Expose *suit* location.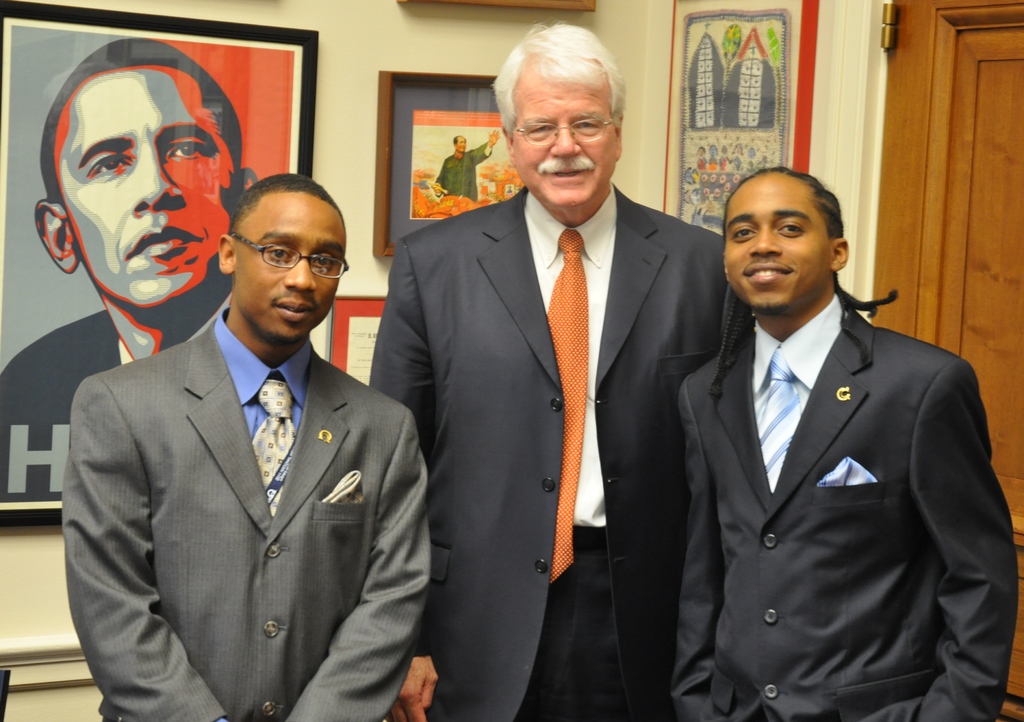
Exposed at bbox=[52, 245, 447, 711].
